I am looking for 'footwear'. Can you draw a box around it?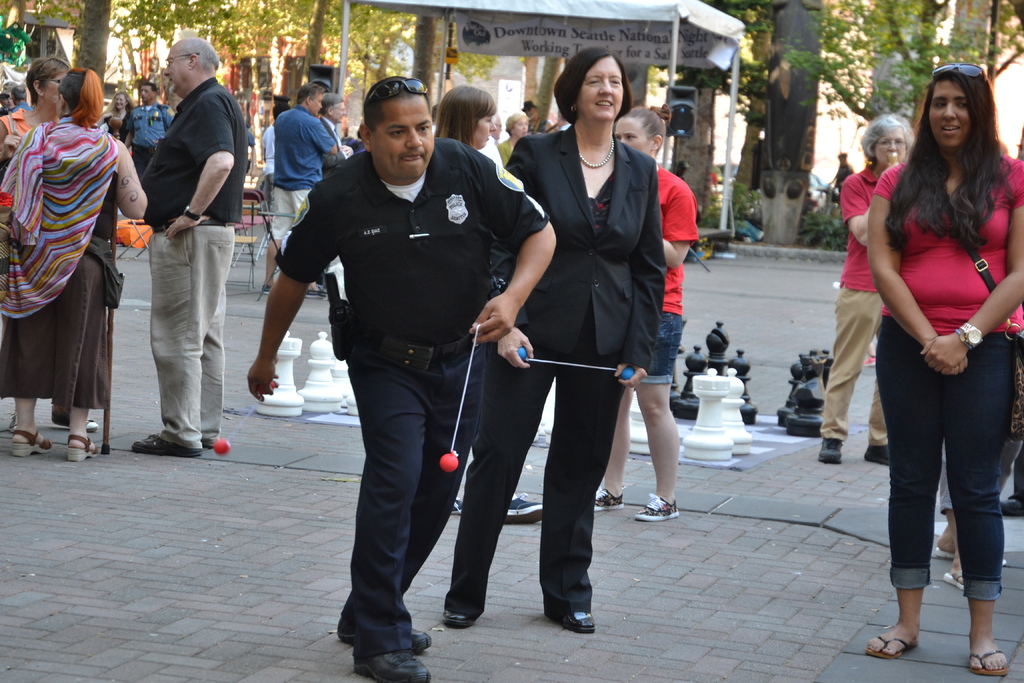
Sure, the bounding box is <region>863, 443, 893, 465</region>.
